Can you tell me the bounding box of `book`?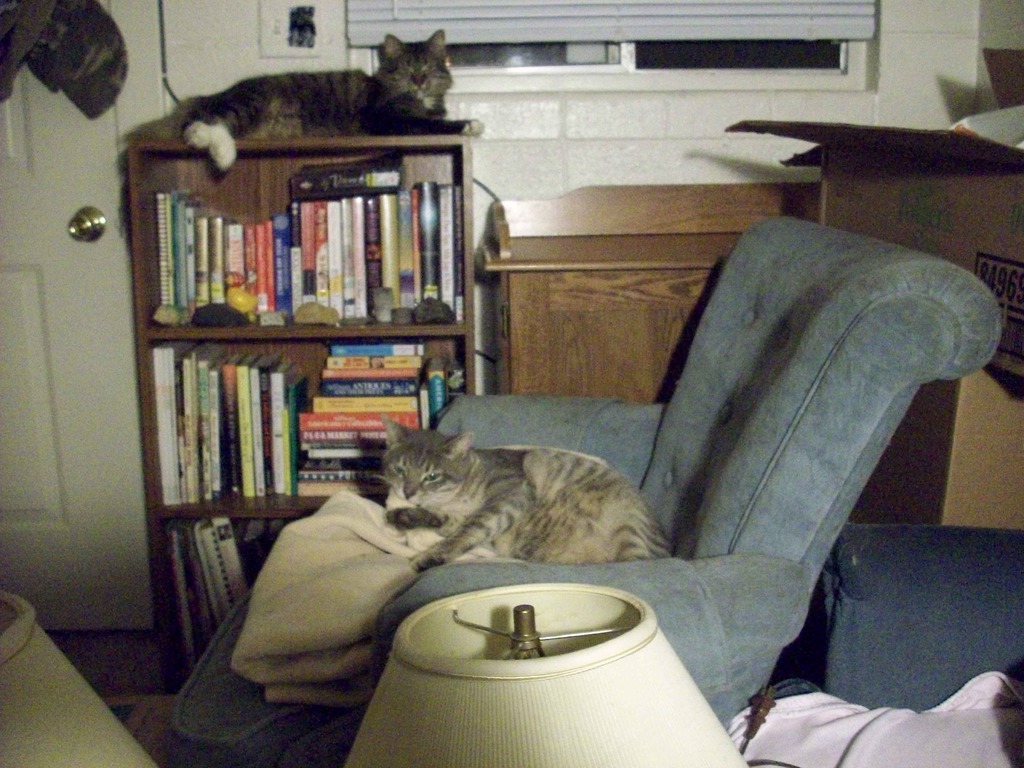
161/188/173/305.
